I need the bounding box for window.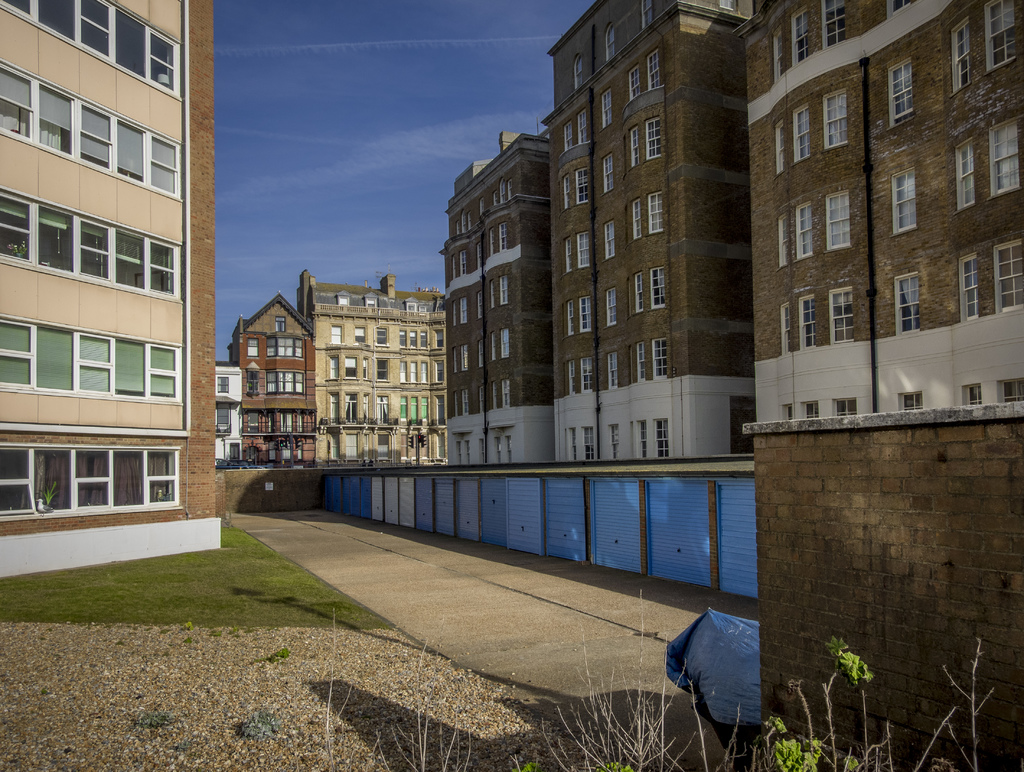
Here it is: <bbox>270, 442, 274, 463</bbox>.
